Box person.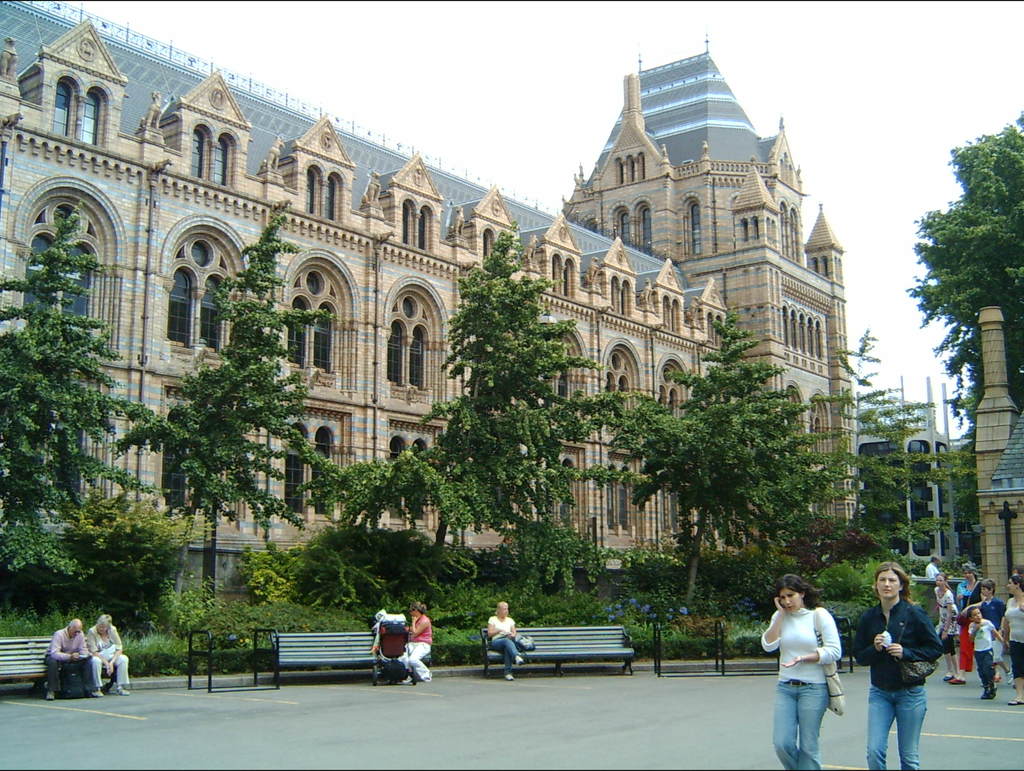
rect(90, 611, 127, 701).
